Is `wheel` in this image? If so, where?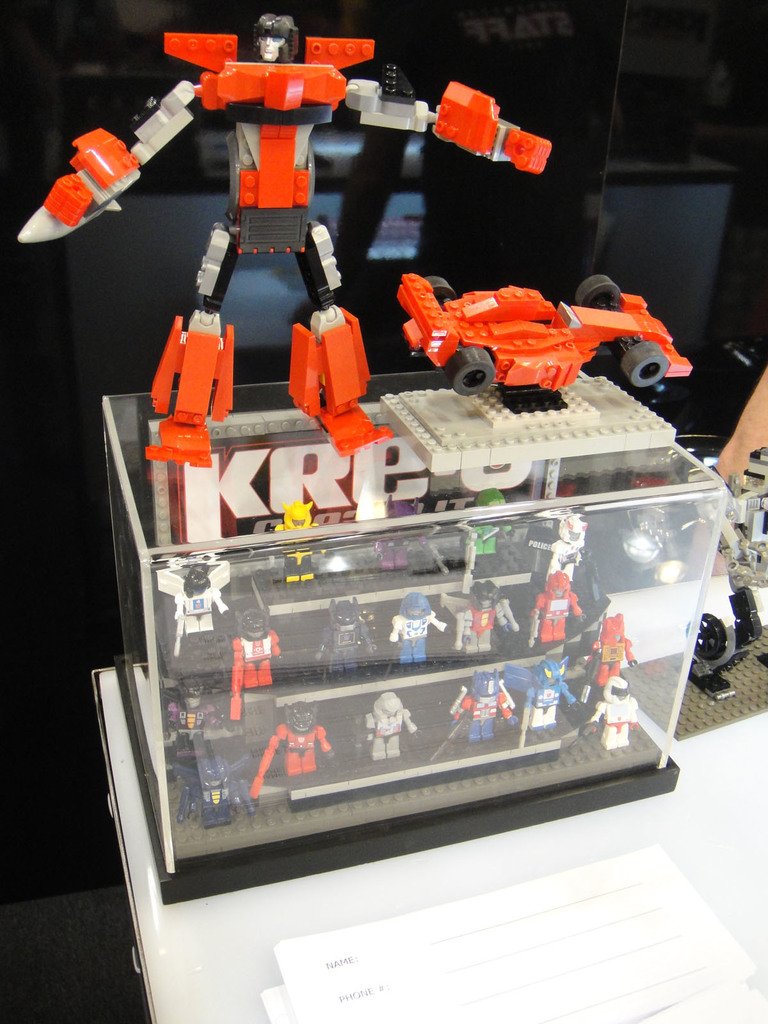
Yes, at {"left": 621, "top": 340, "right": 670, "bottom": 384}.
